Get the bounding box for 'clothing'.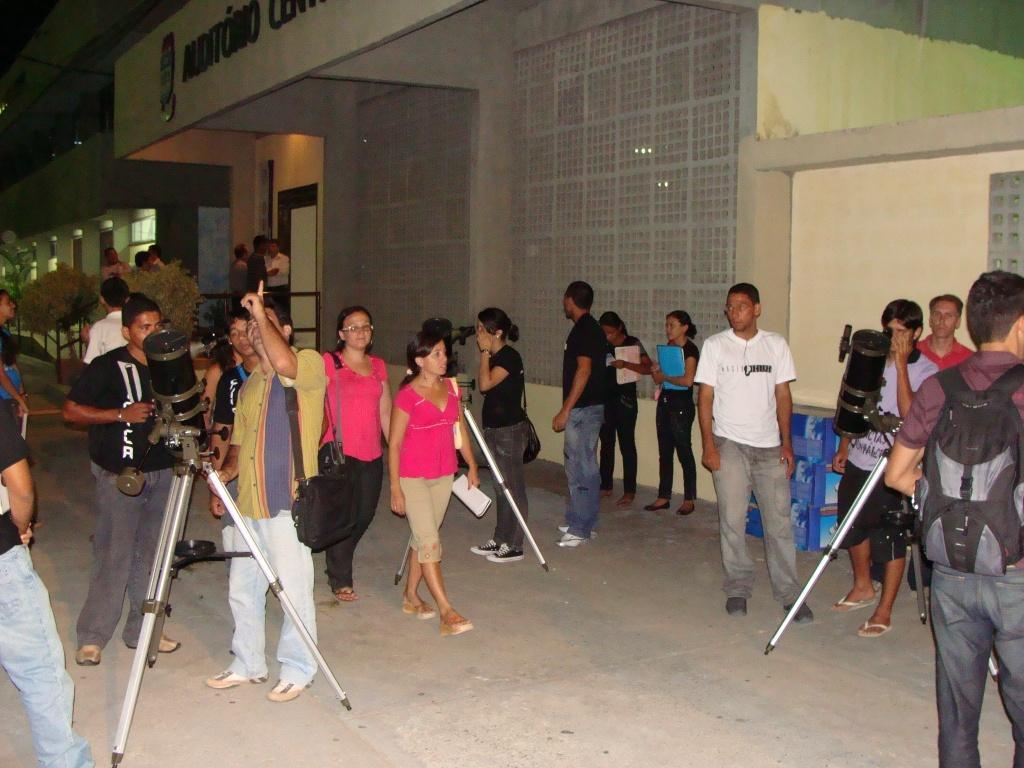
box=[898, 348, 1023, 767].
